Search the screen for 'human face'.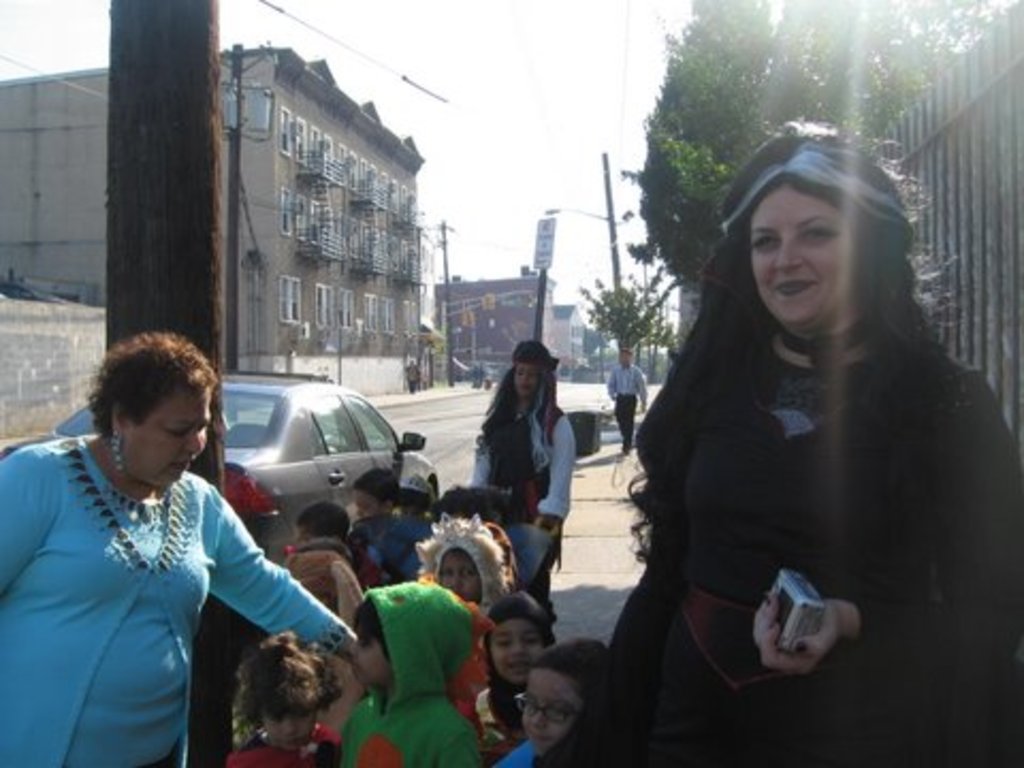
Found at 352,629,388,687.
